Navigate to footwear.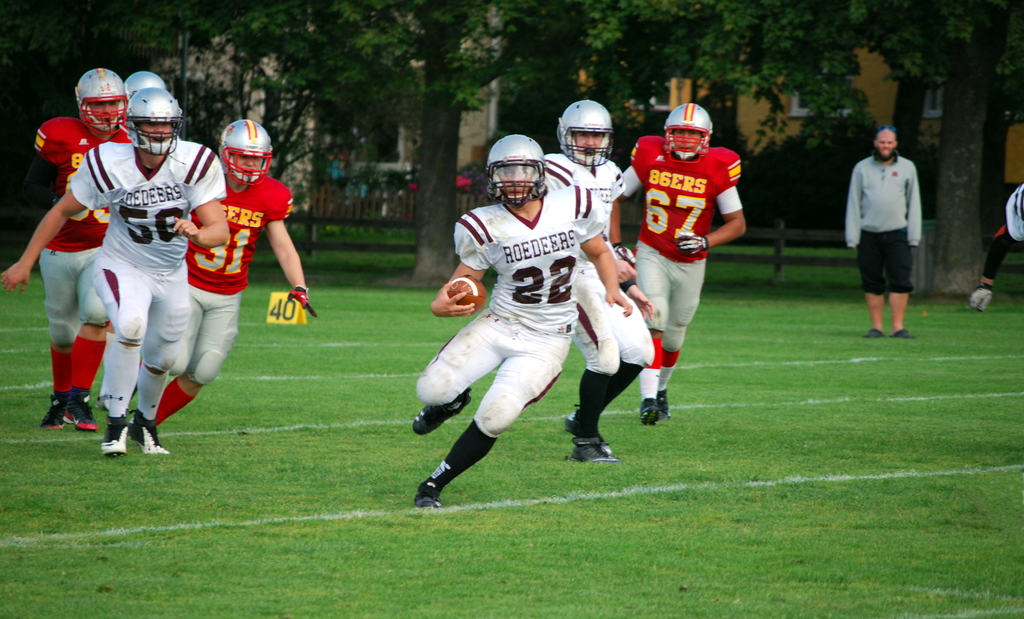
Navigation target: <box>411,388,472,437</box>.
